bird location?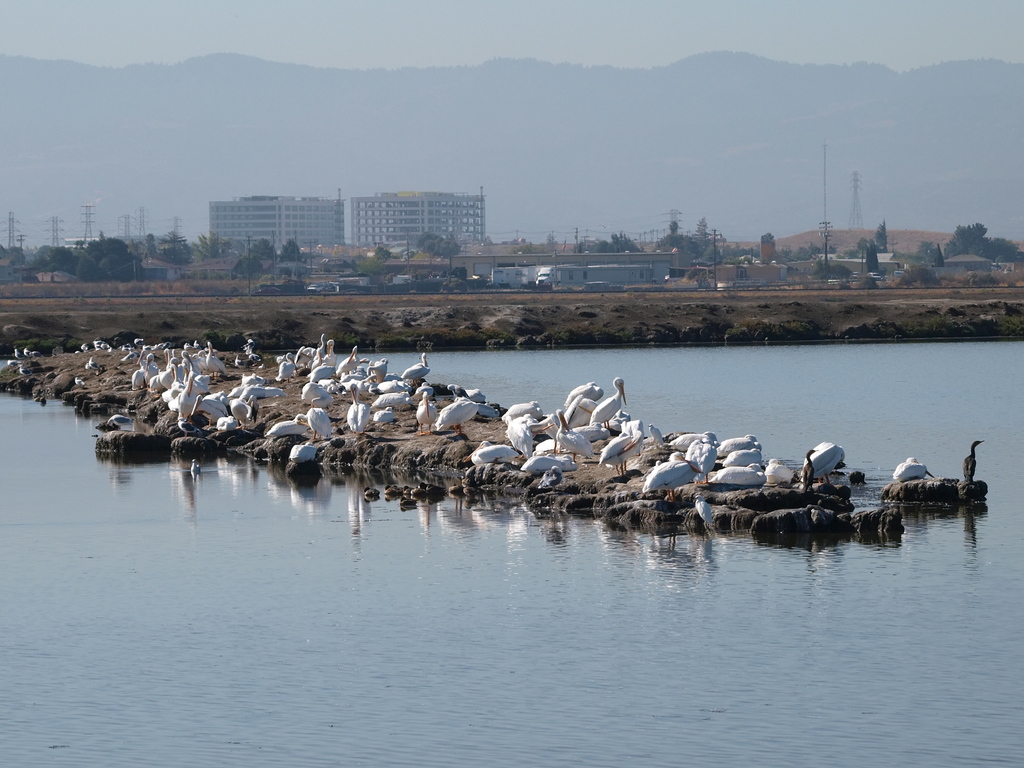
bbox=[193, 340, 201, 350]
